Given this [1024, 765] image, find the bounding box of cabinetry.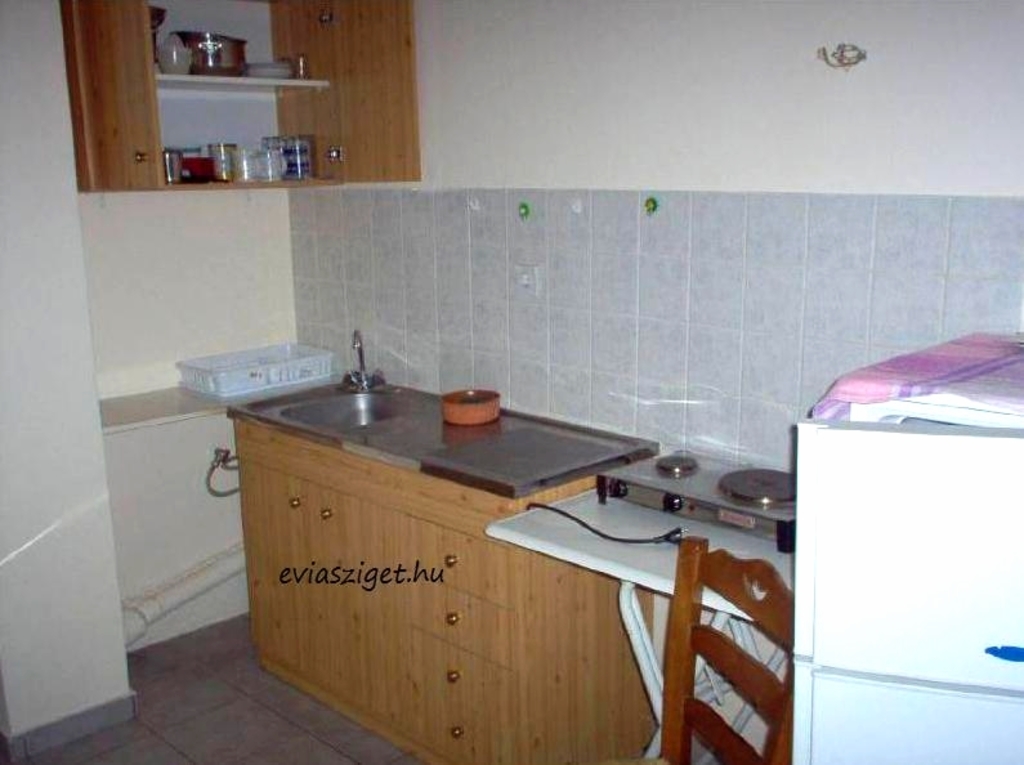
bbox(58, 0, 420, 200).
